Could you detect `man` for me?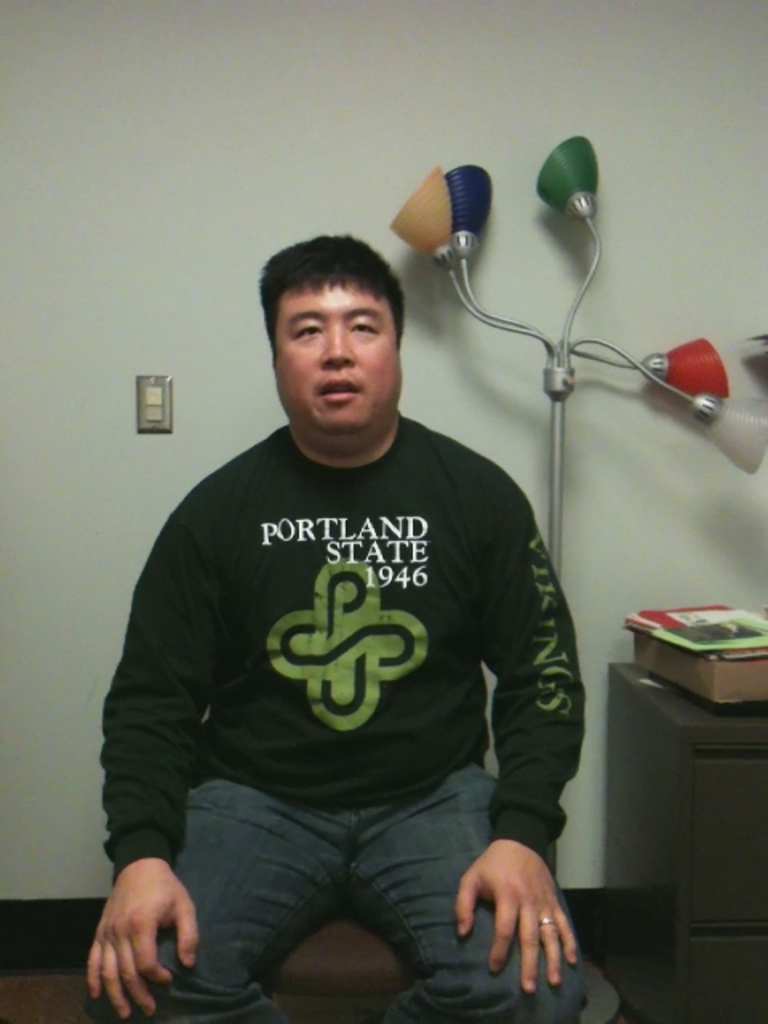
Detection result: 126/178/619/1013.
